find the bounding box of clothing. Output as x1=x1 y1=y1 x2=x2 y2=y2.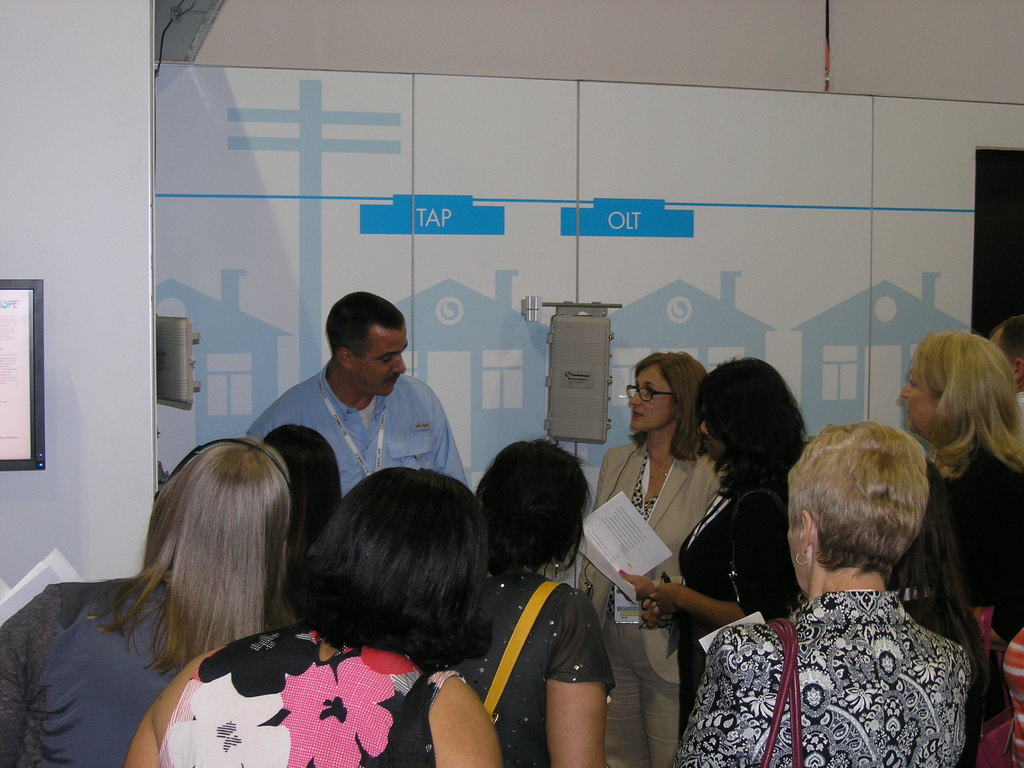
x1=676 y1=478 x2=801 y2=749.
